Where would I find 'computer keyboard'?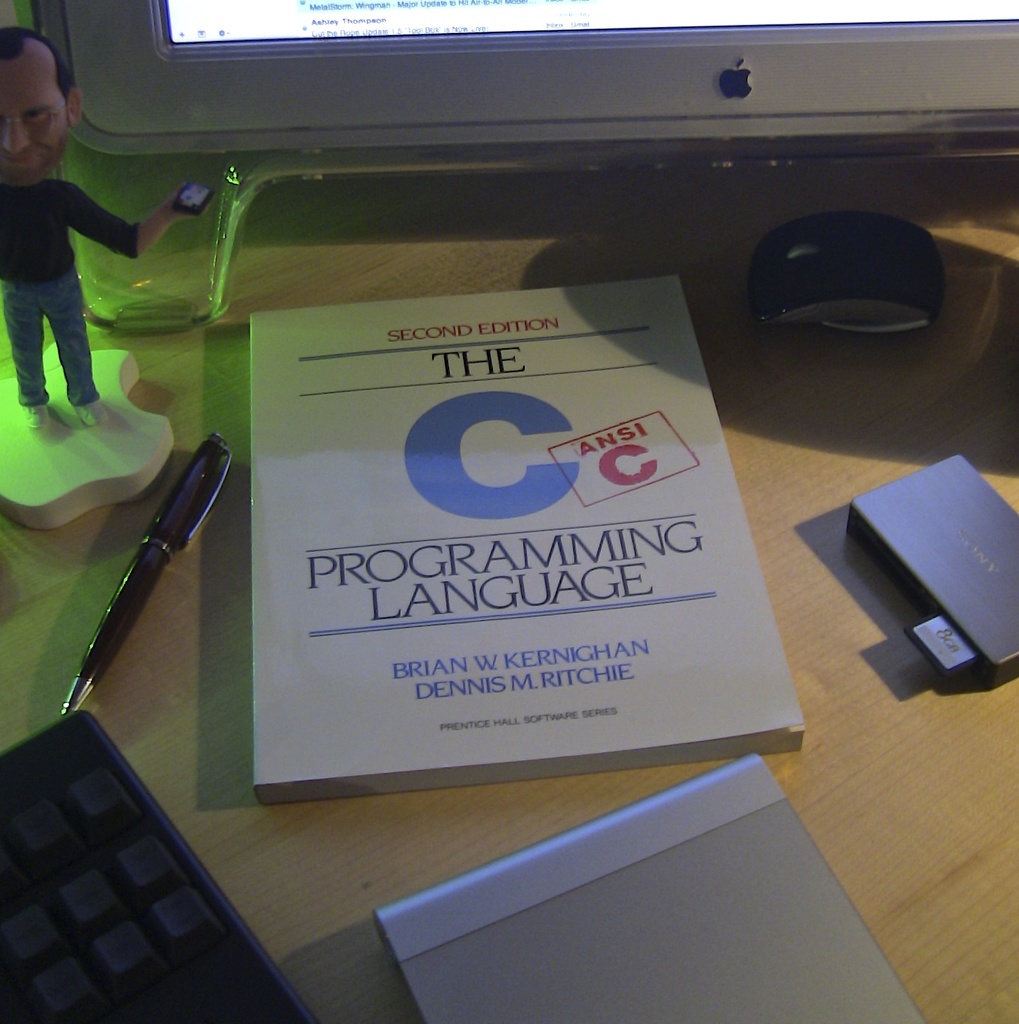
At 0:706:321:1023.
